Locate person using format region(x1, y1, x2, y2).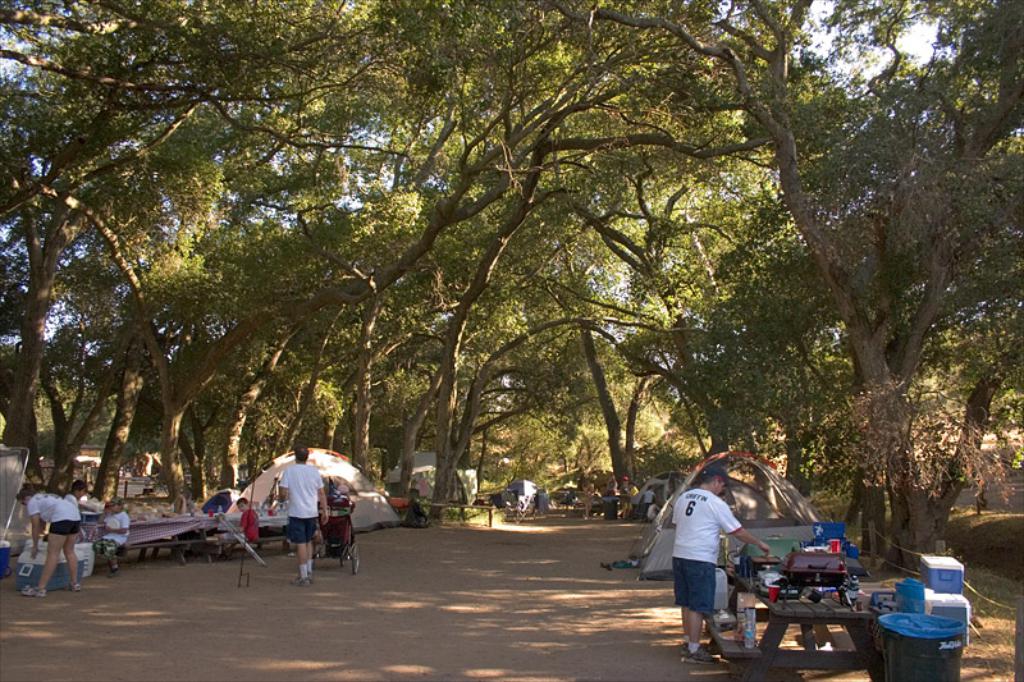
region(92, 494, 129, 575).
